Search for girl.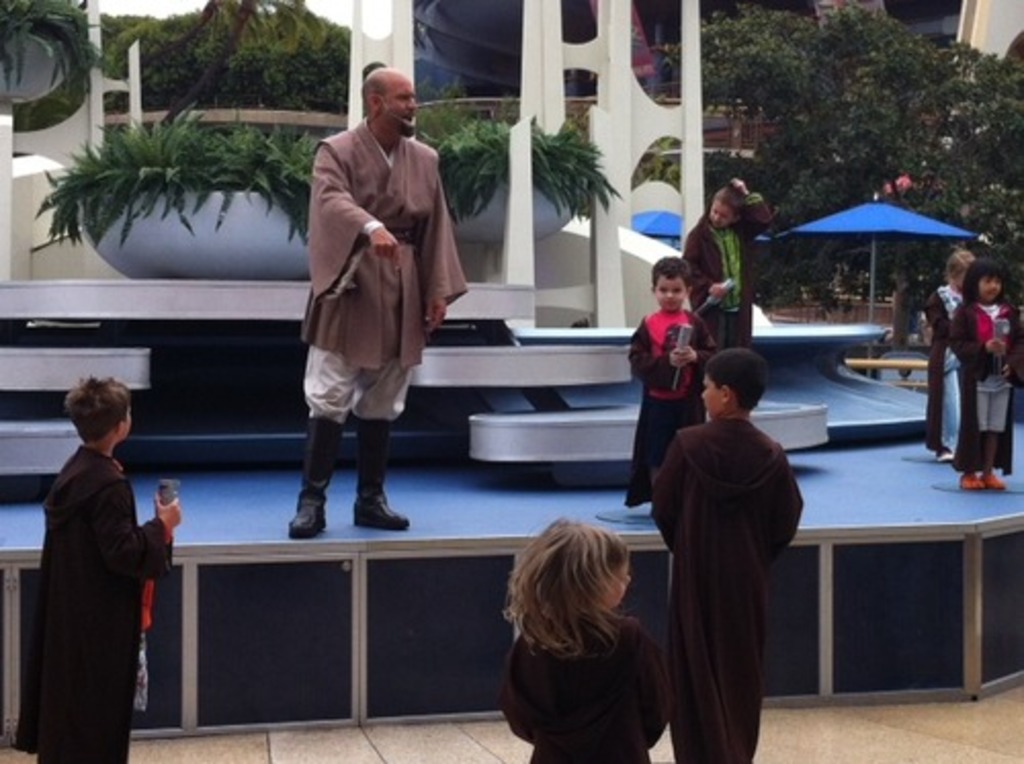
Found at 498/516/670/762.
